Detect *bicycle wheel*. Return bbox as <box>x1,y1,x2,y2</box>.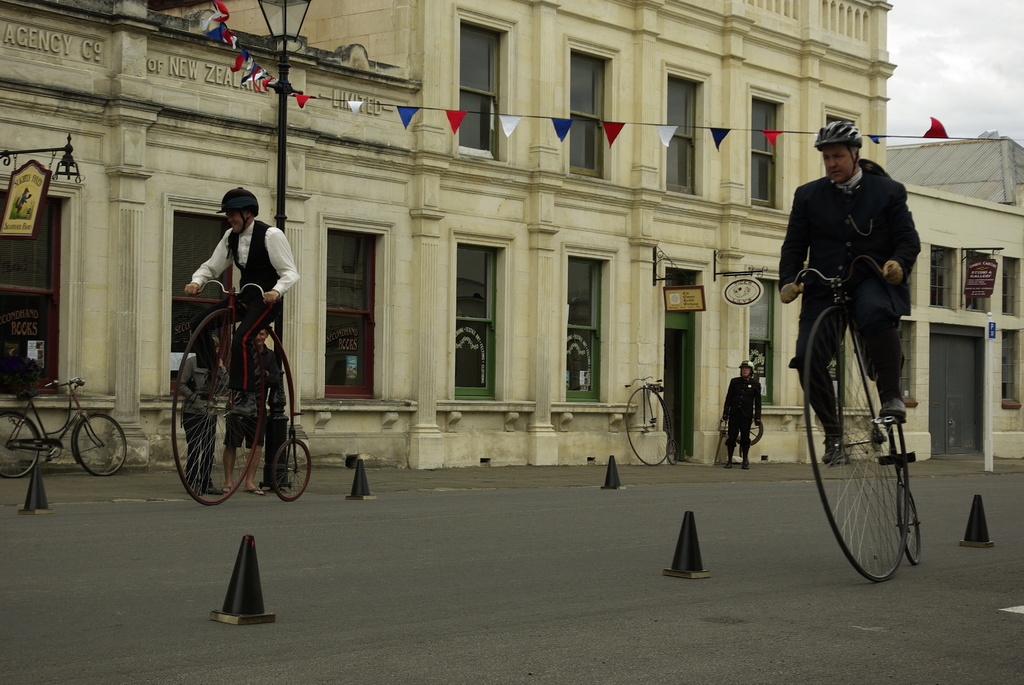
<box>2,418,56,483</box>.
